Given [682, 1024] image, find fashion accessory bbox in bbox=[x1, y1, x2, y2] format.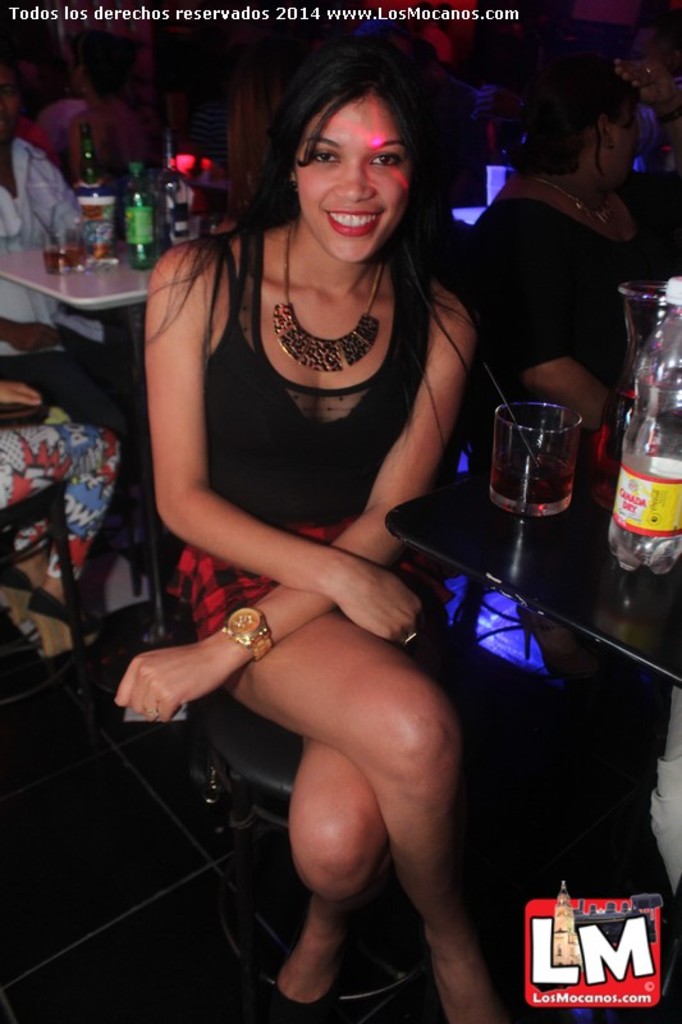
bbox=[525, 177, 617, 227].
